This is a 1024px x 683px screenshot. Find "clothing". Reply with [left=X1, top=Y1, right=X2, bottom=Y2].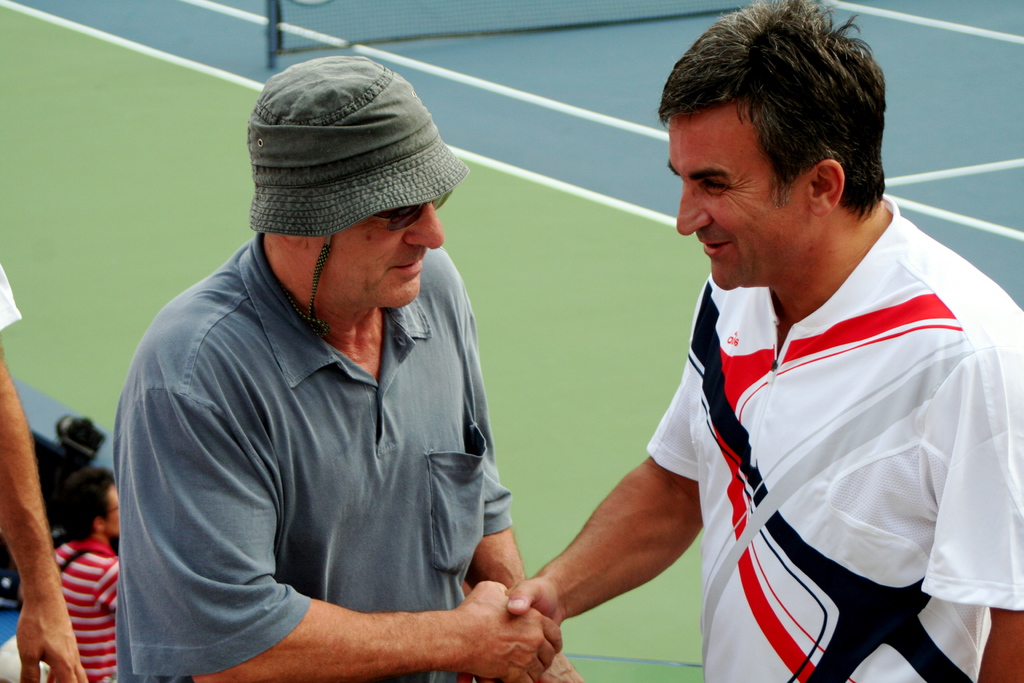
[left=116, top=239, right=508, bottom=682].
